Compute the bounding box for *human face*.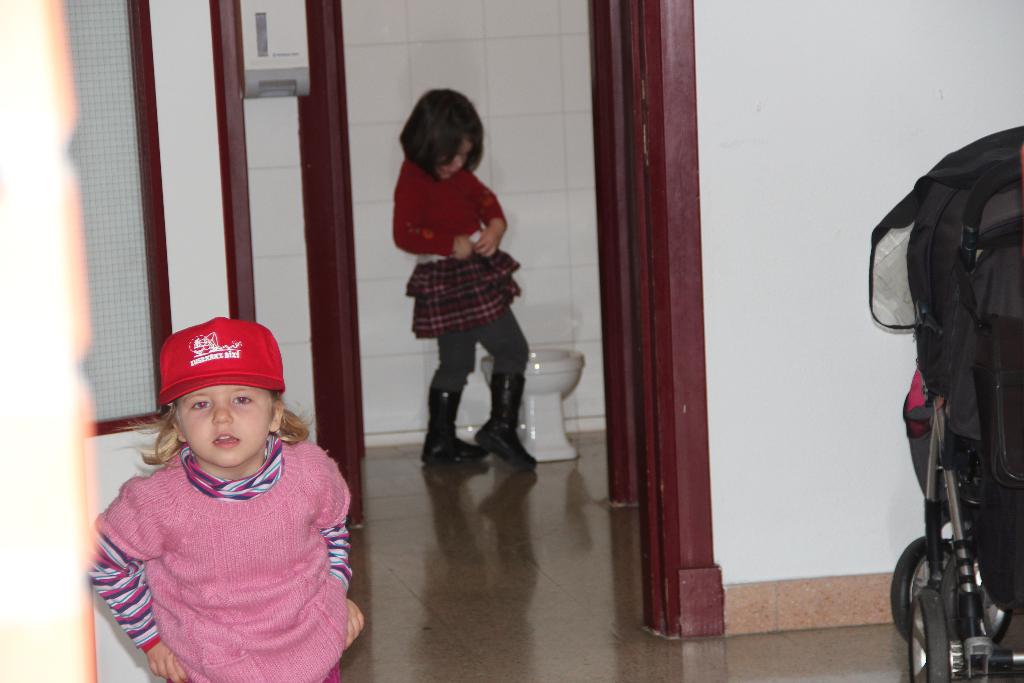
<box>182,383,273,468</box>.
